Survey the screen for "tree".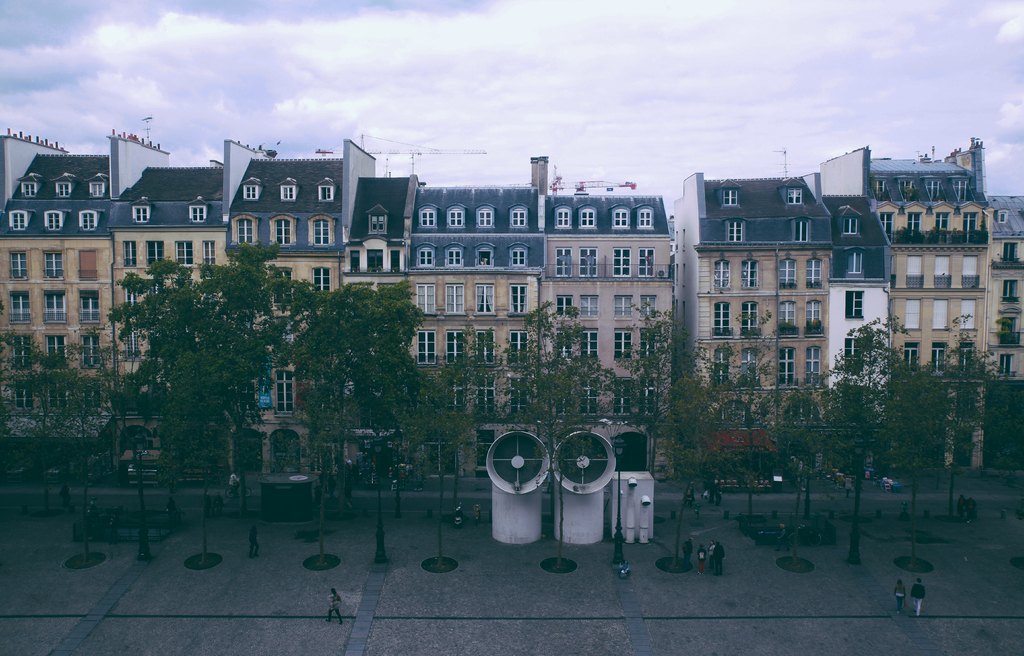
Survey found: (433, 293, 641, 484).
